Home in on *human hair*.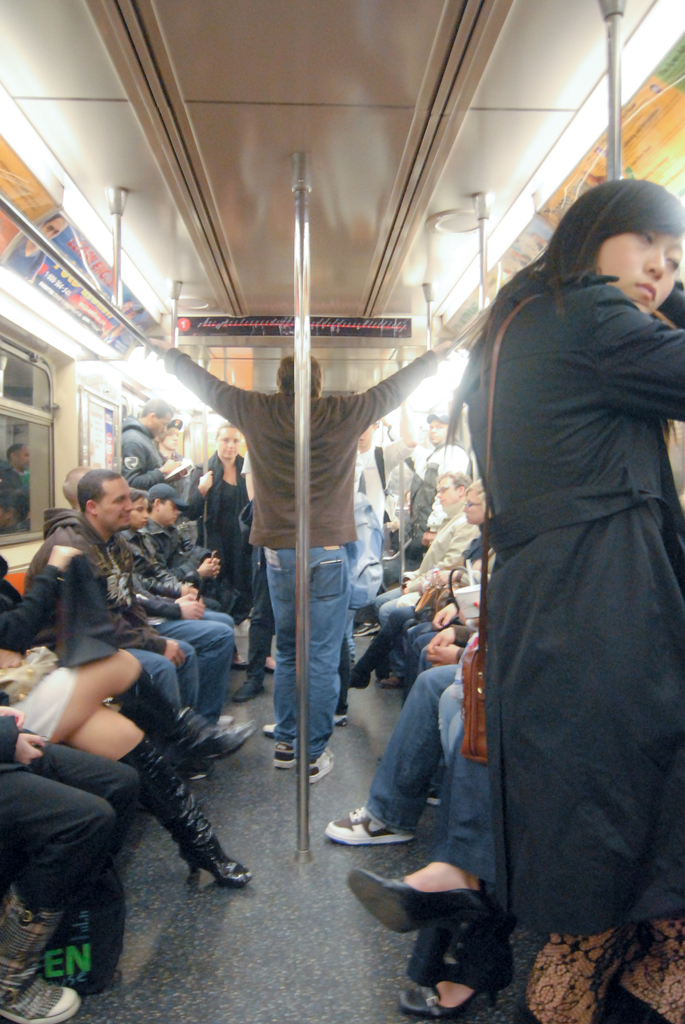
Homed in at select_region(78, 468, 120, 514).
